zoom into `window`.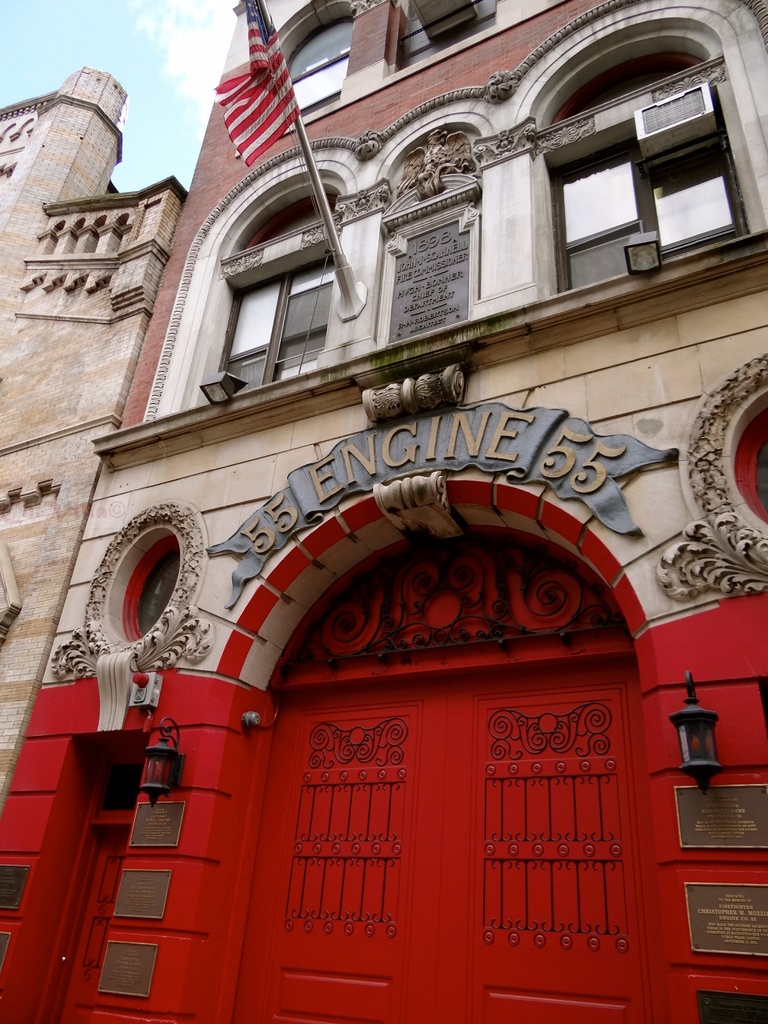
Zoom target: 545, 78, 712, 281.
